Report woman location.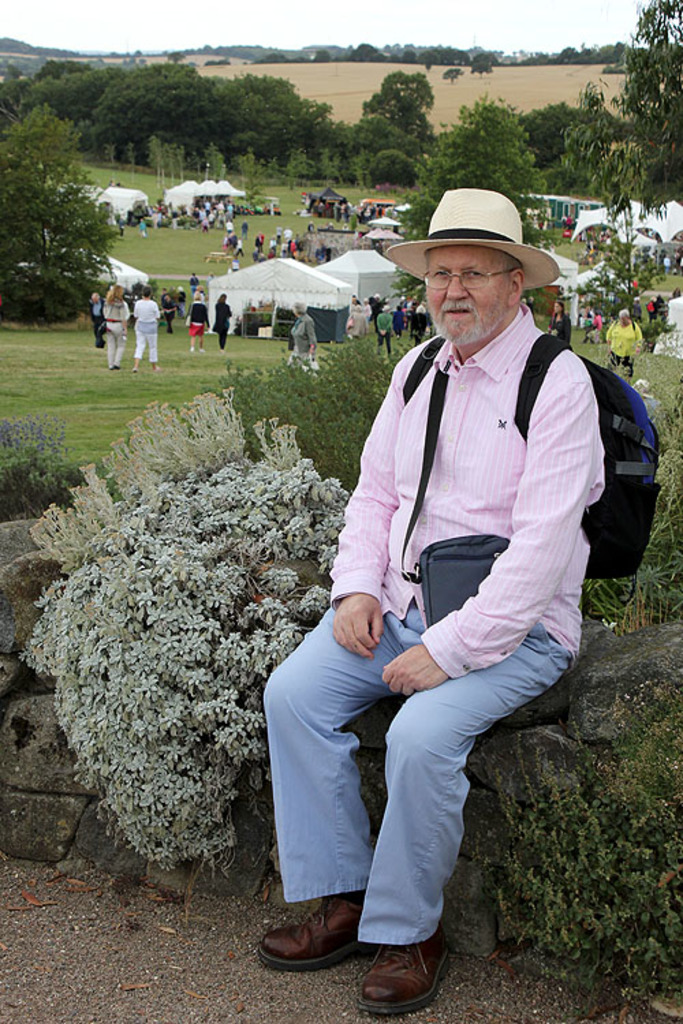
Report: Rect(212, 294, 236, 345).
